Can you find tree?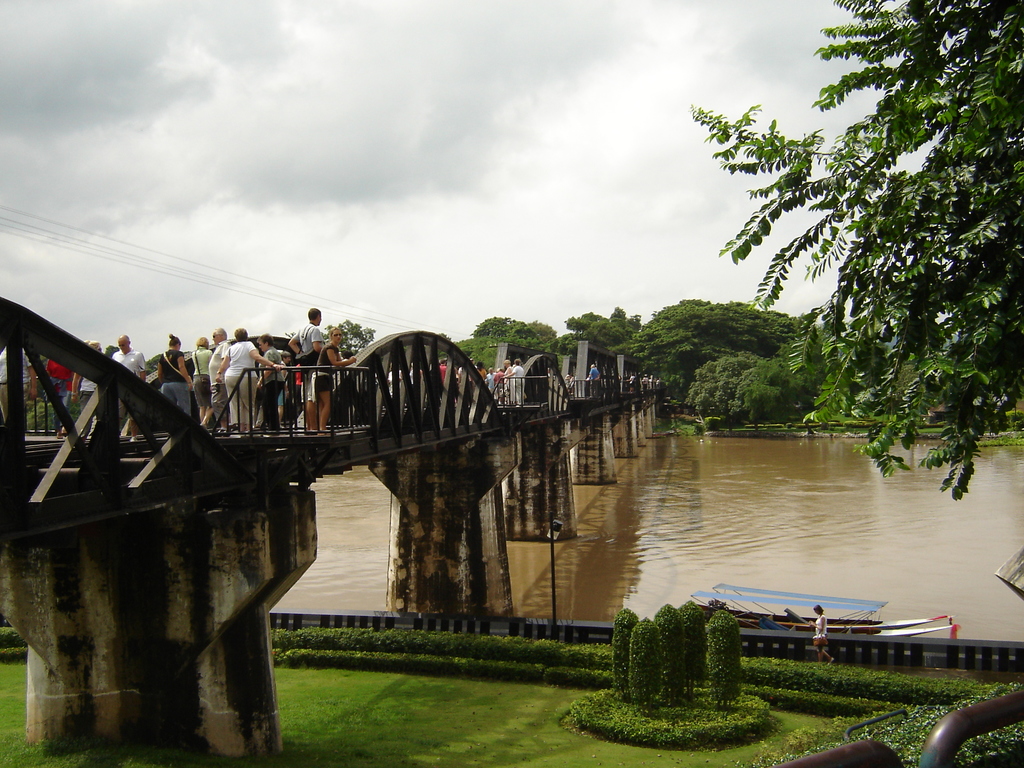
Yes, bounding box: [690, 0, 1023, 501].
